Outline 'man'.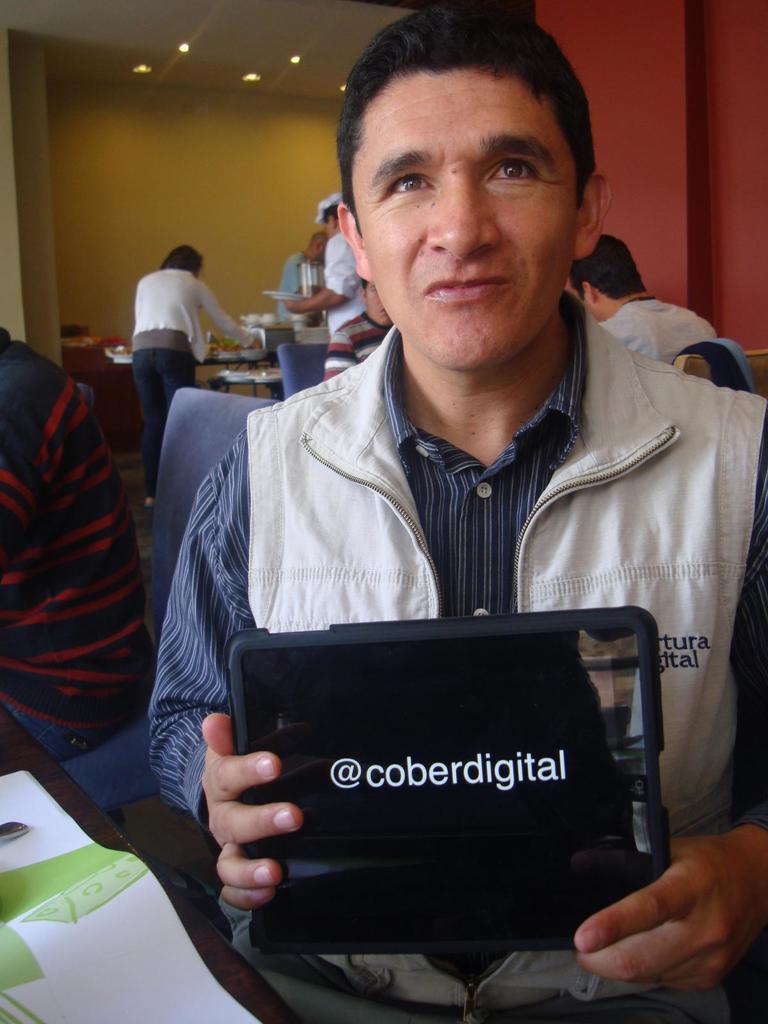
Outline: pyautogui.locateOnScreen(286, 195, 365, 335).
